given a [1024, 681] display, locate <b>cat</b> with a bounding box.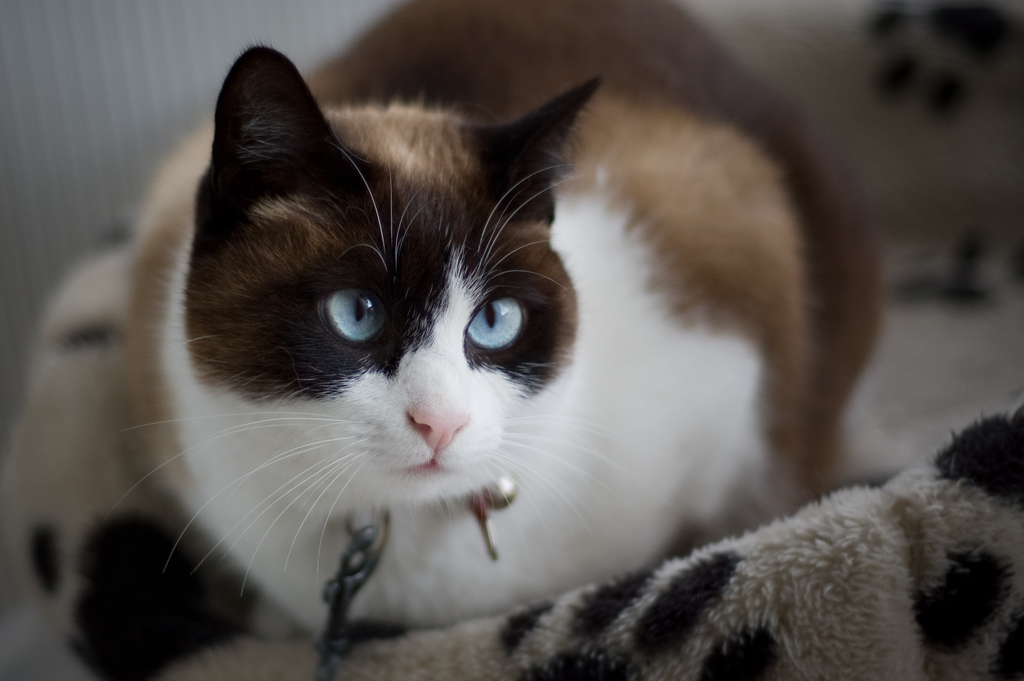
Located: 117 0 874 640.
